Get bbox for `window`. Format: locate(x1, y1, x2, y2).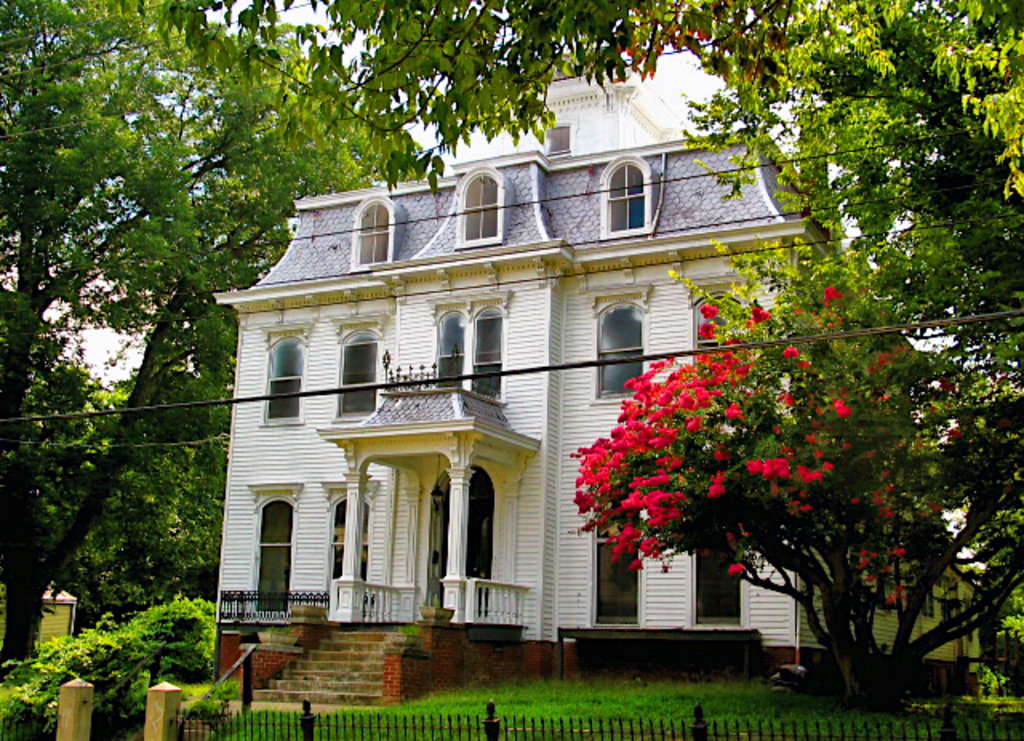
locate(330, 331, 382, 424).
